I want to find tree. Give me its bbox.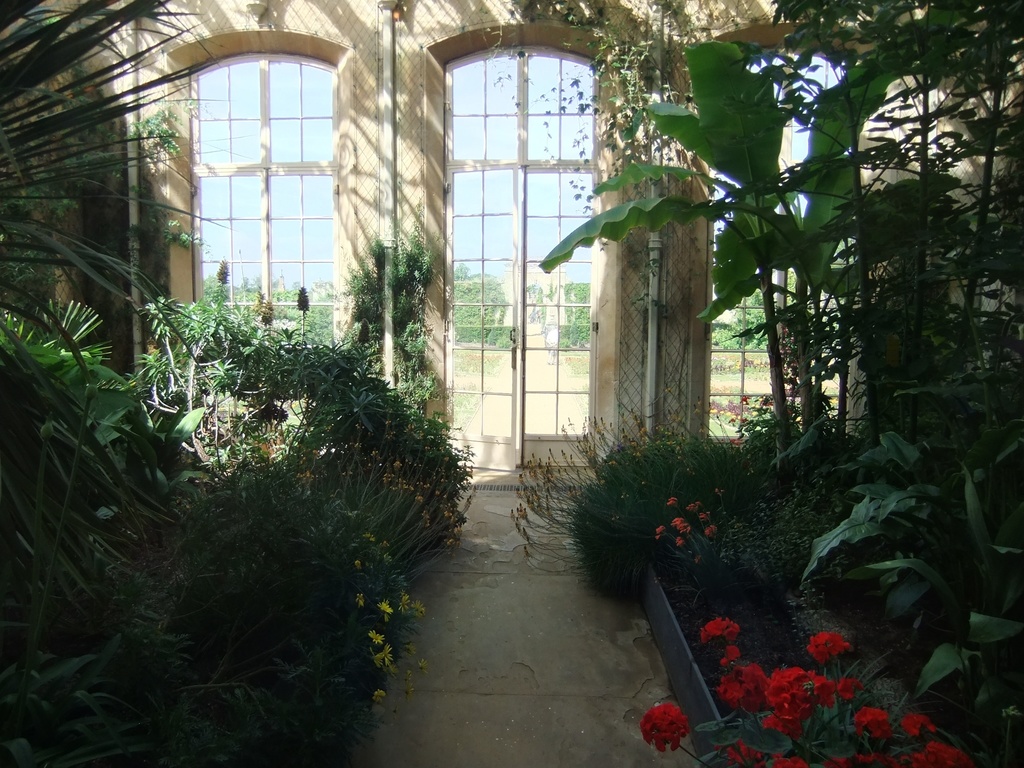
bbox(864, 0, 975, 445).
